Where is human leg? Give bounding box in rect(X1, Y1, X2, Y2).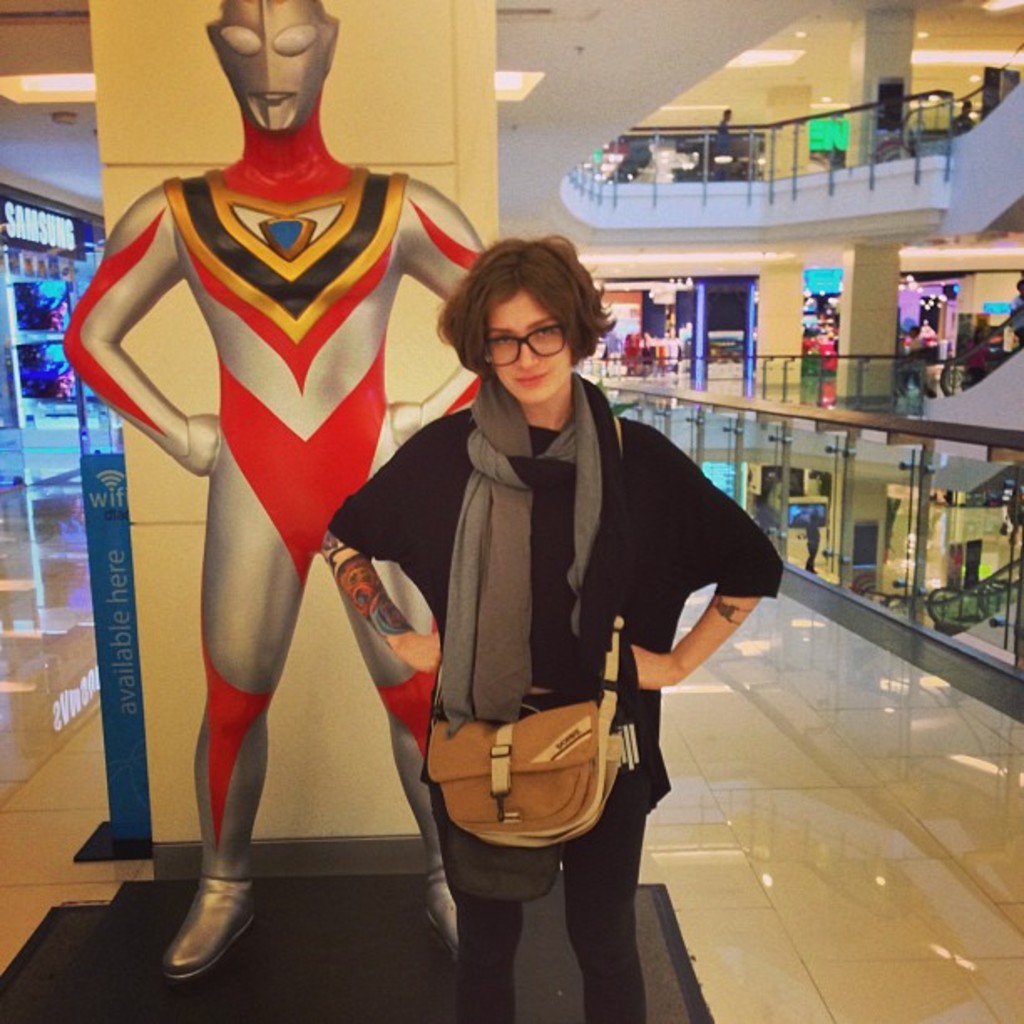
rect(447, 840, 520, 1017).
